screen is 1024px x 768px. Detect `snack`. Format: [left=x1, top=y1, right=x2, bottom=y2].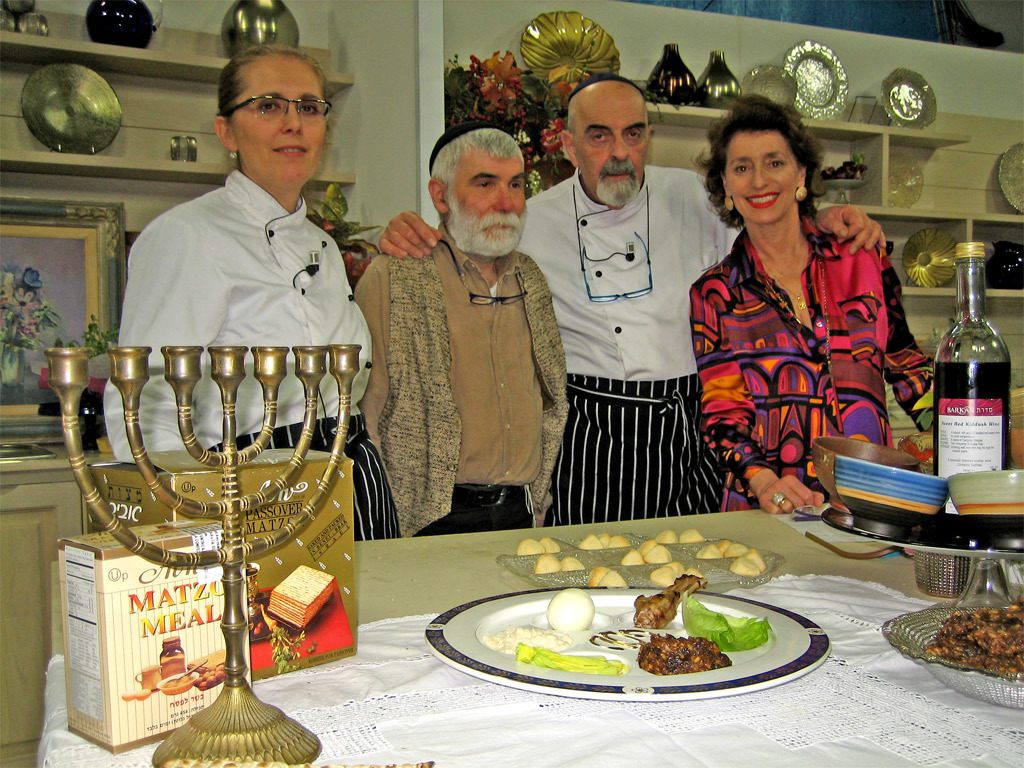
[left=684, top=596, right=781, bottom=657].
